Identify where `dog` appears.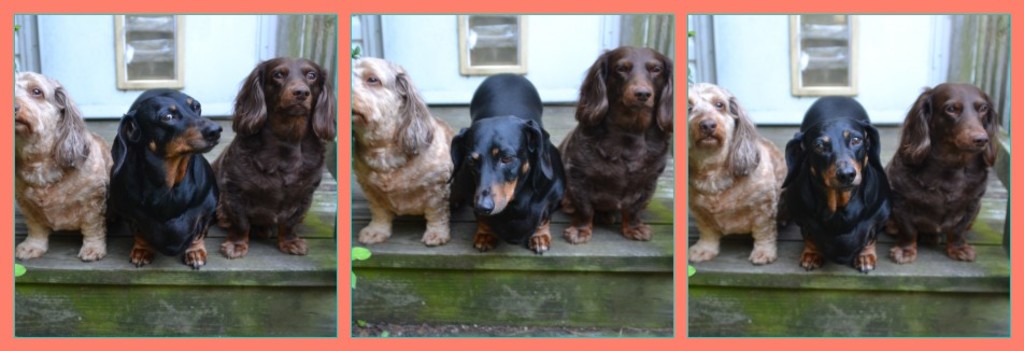
Appears at bbox=[885, 82, 998, 261].
